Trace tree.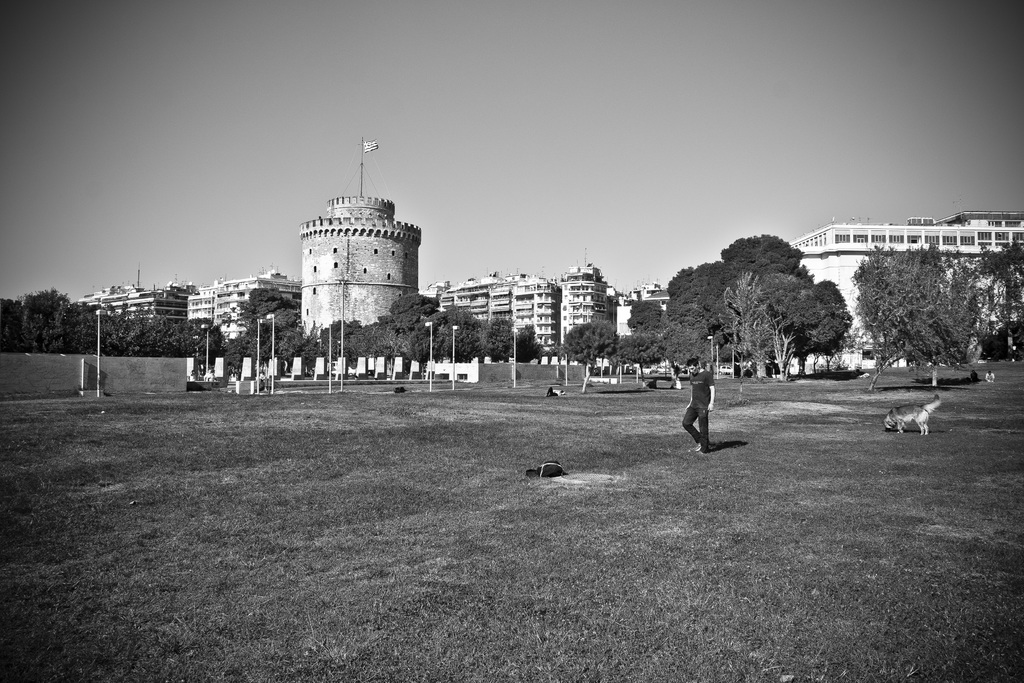
Traced to 508, 324, 542, 363.
